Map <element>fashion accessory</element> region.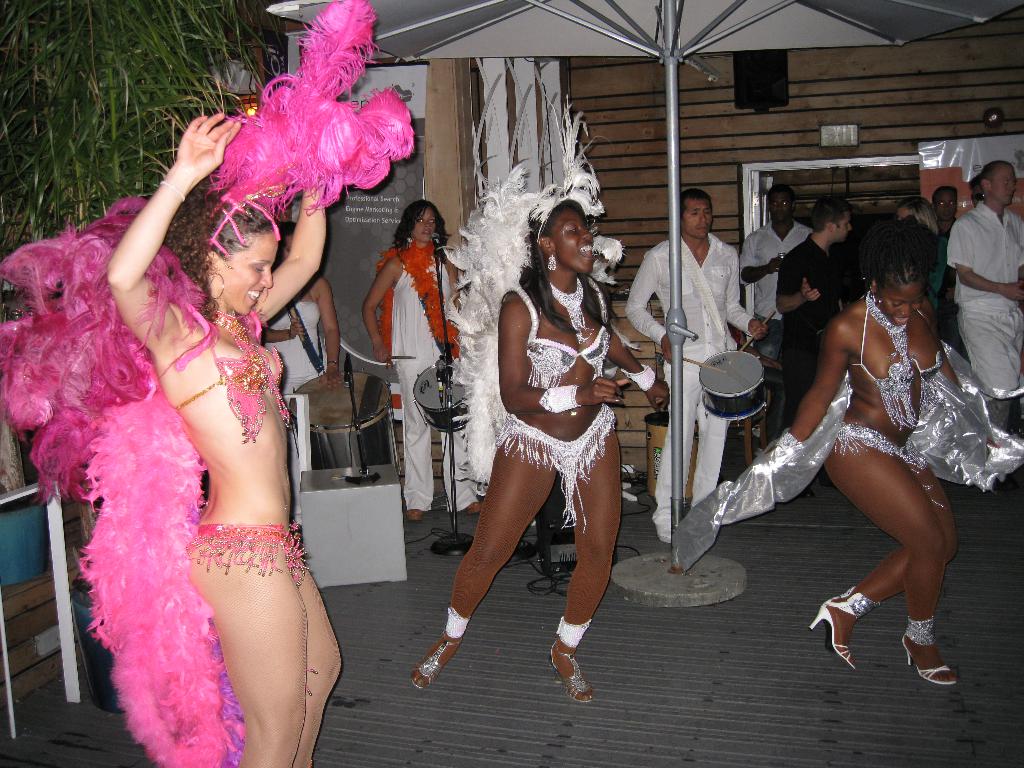
Mapped to x1=901, y1=618, x2=959, y2=691.
